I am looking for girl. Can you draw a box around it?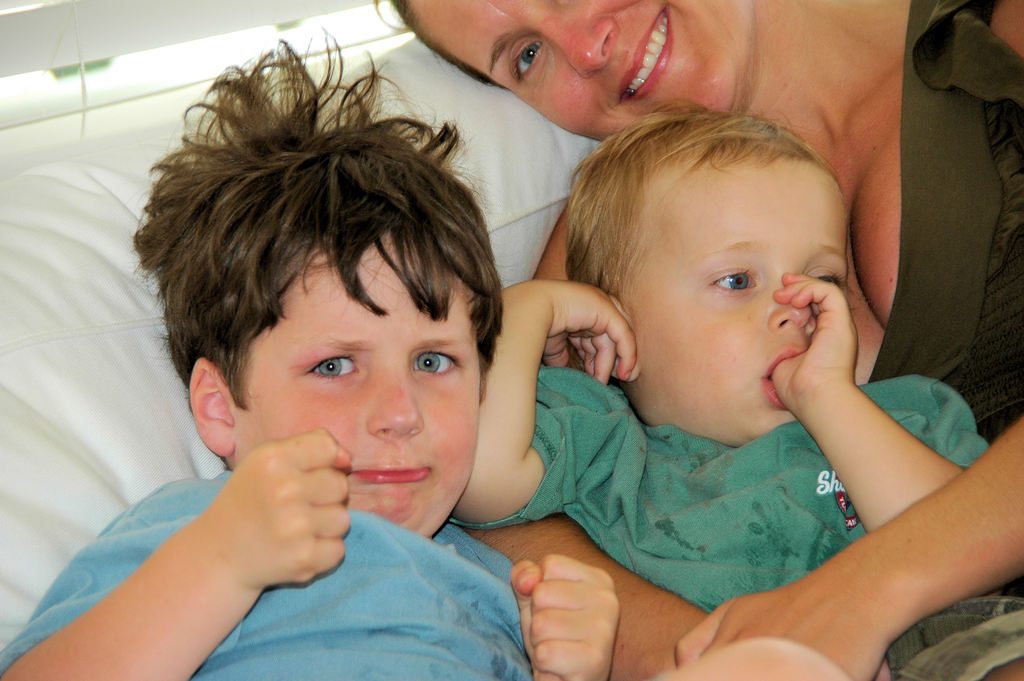
Sure, the bounding box is 462:77:1007:671.
